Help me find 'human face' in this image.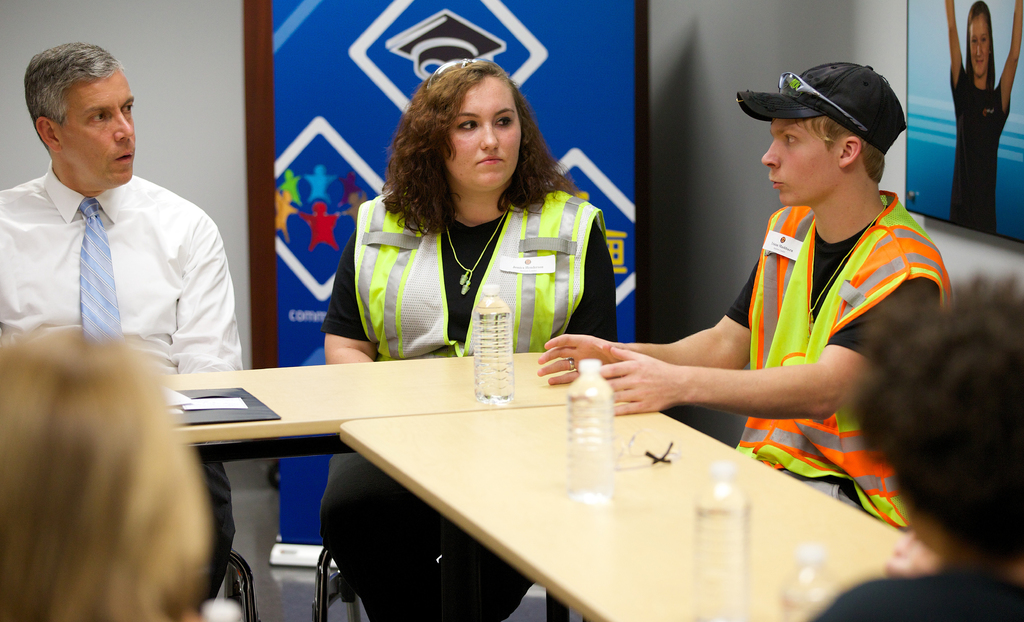
Found it: <box>61,70,136,187</box>.
